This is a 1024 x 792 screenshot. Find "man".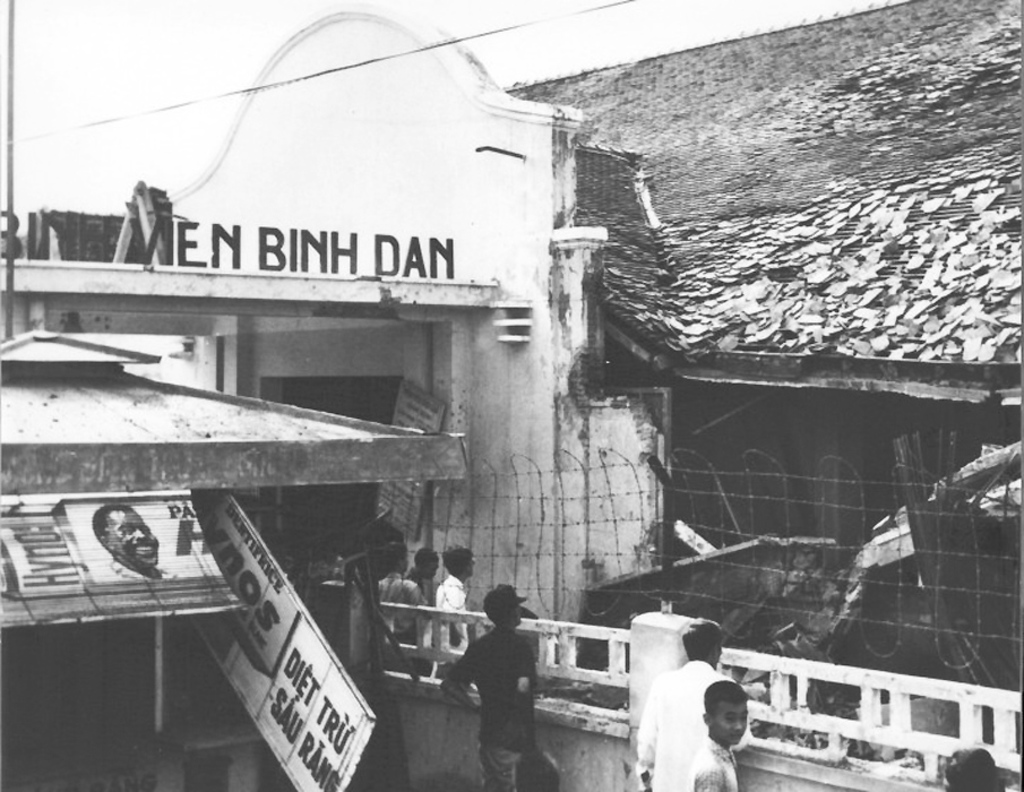
Bounding box: {"left": 444, "top": 586, "right": 559, "bottom": 773}.
